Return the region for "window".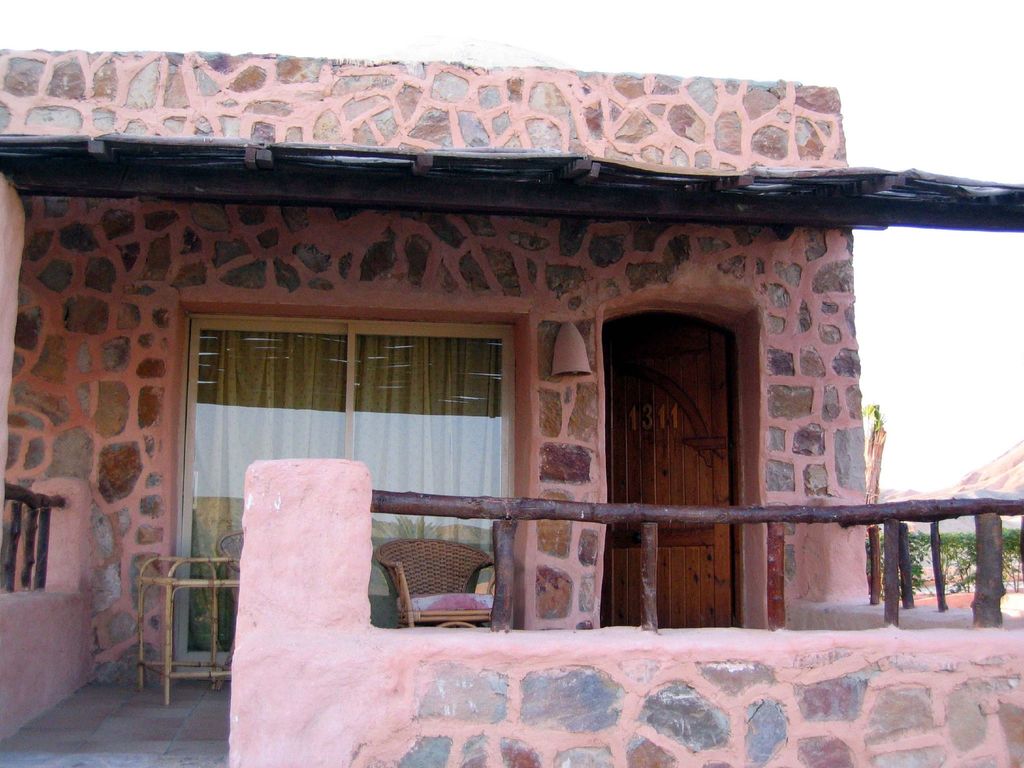
x1=177, y1=306, x2=520, y2=676.
